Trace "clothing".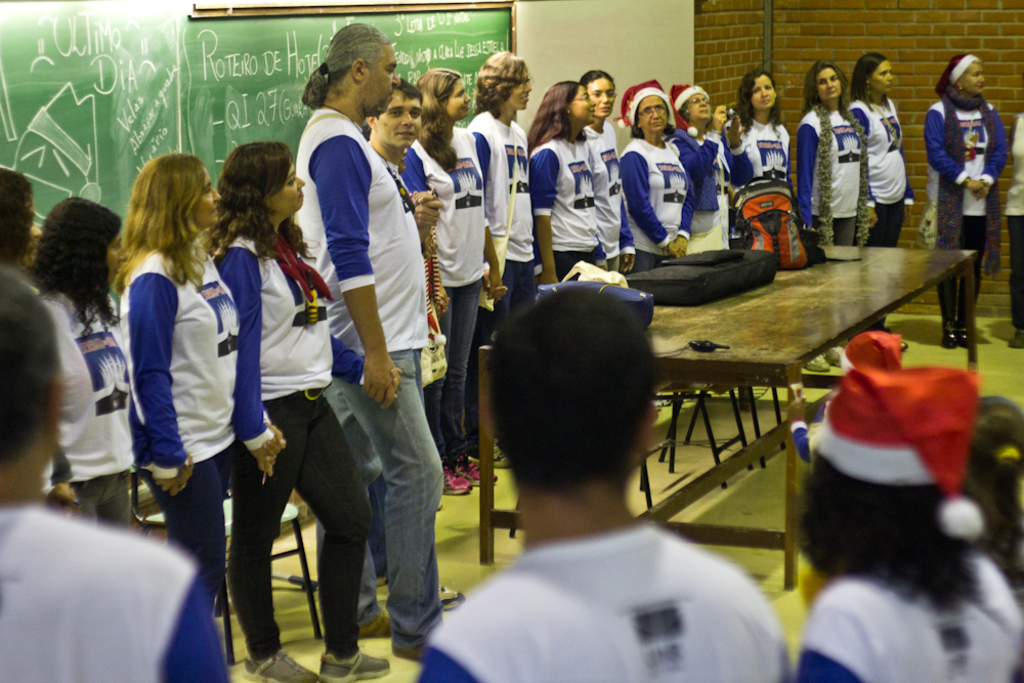
Traced to (left=417, top=450, right=786, bottom=682).
